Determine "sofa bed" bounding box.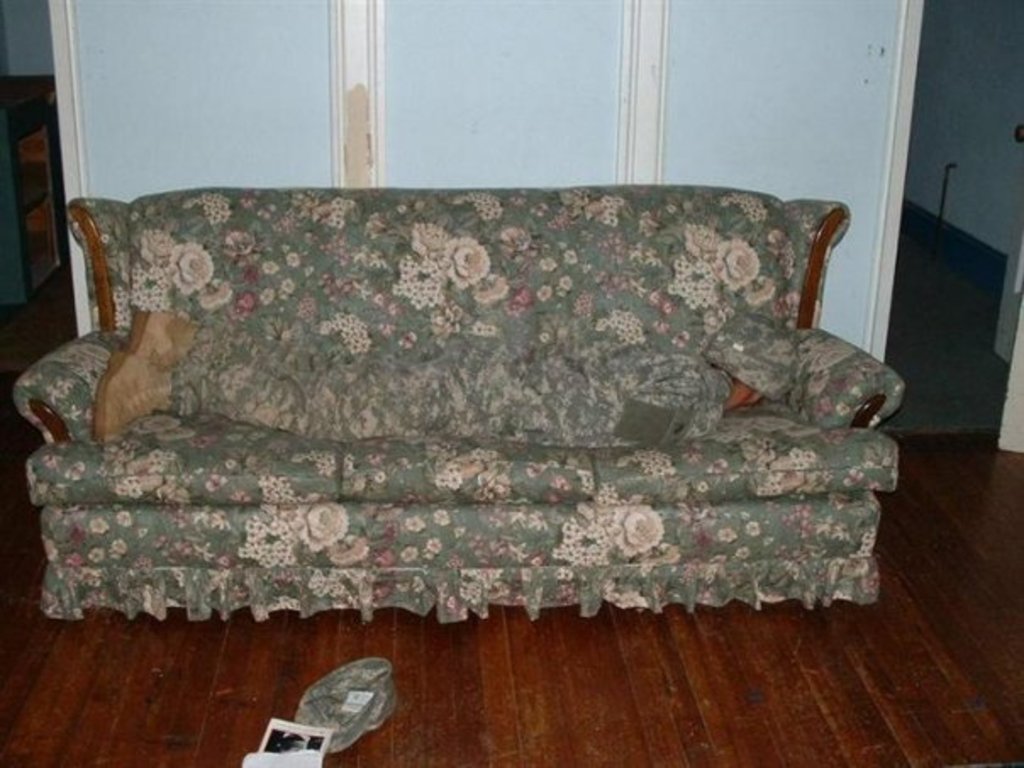
Determined: select_region(14, 186, 900, 621).
